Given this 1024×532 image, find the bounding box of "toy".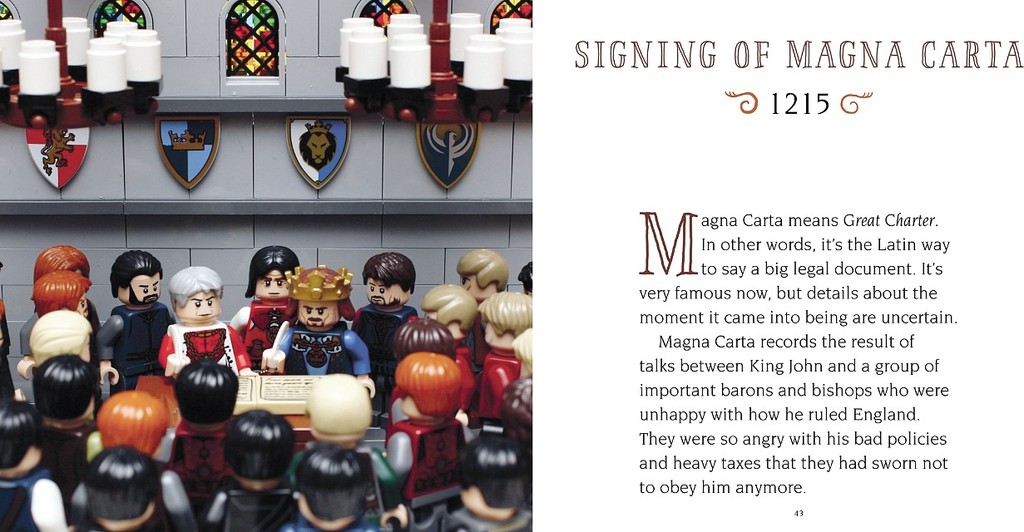
{"x1": 156, "y1": 262, "x2": 234, "y2": 374}.
